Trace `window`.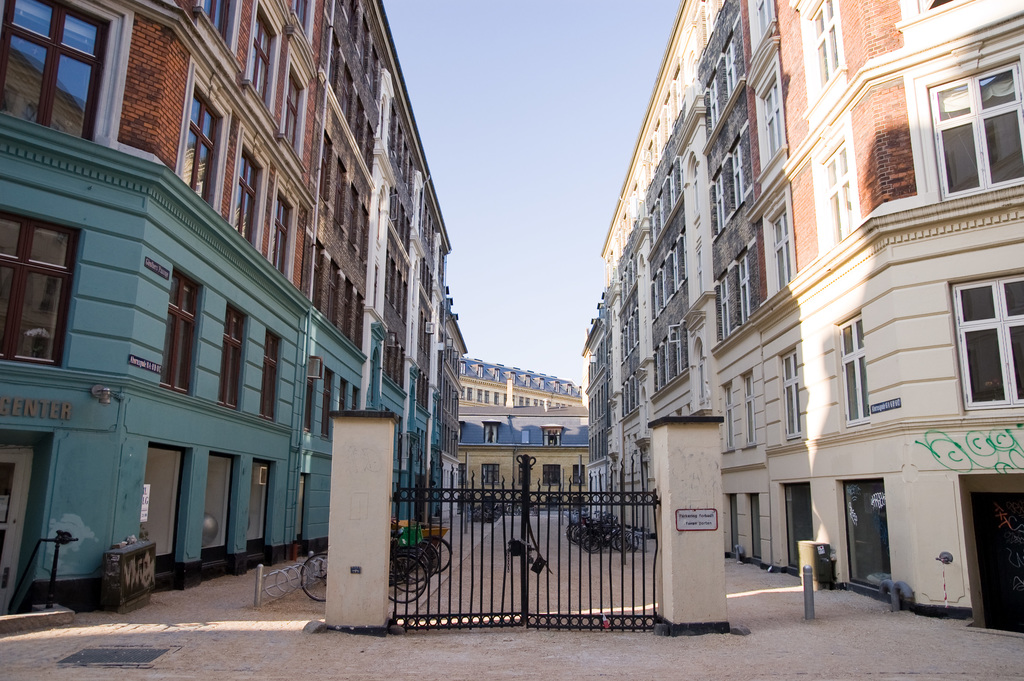
Traced to 925,48,1016,209.
